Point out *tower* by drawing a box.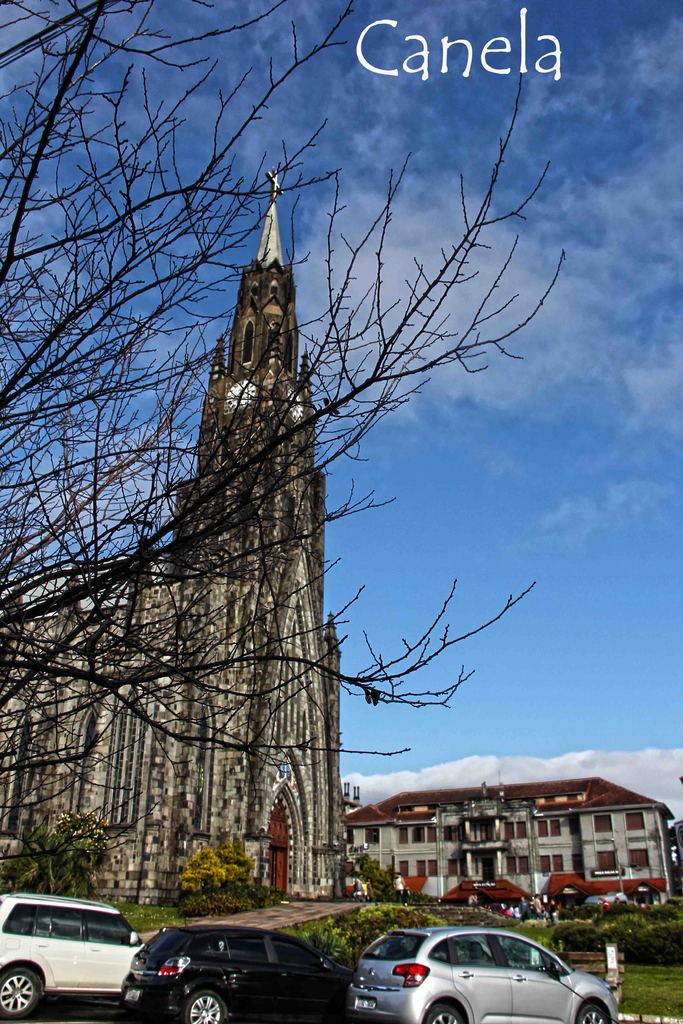
x1=140, y1=147, x2=360, y2=774.
